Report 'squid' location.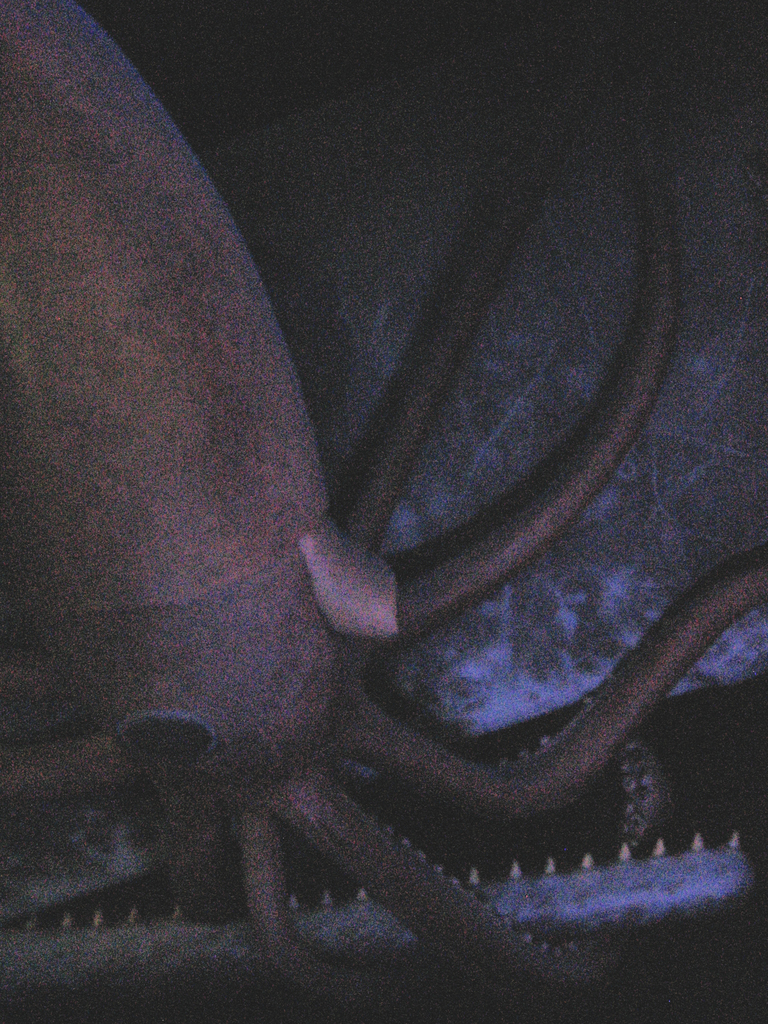
Report: (0, 0, 767, 1023).
